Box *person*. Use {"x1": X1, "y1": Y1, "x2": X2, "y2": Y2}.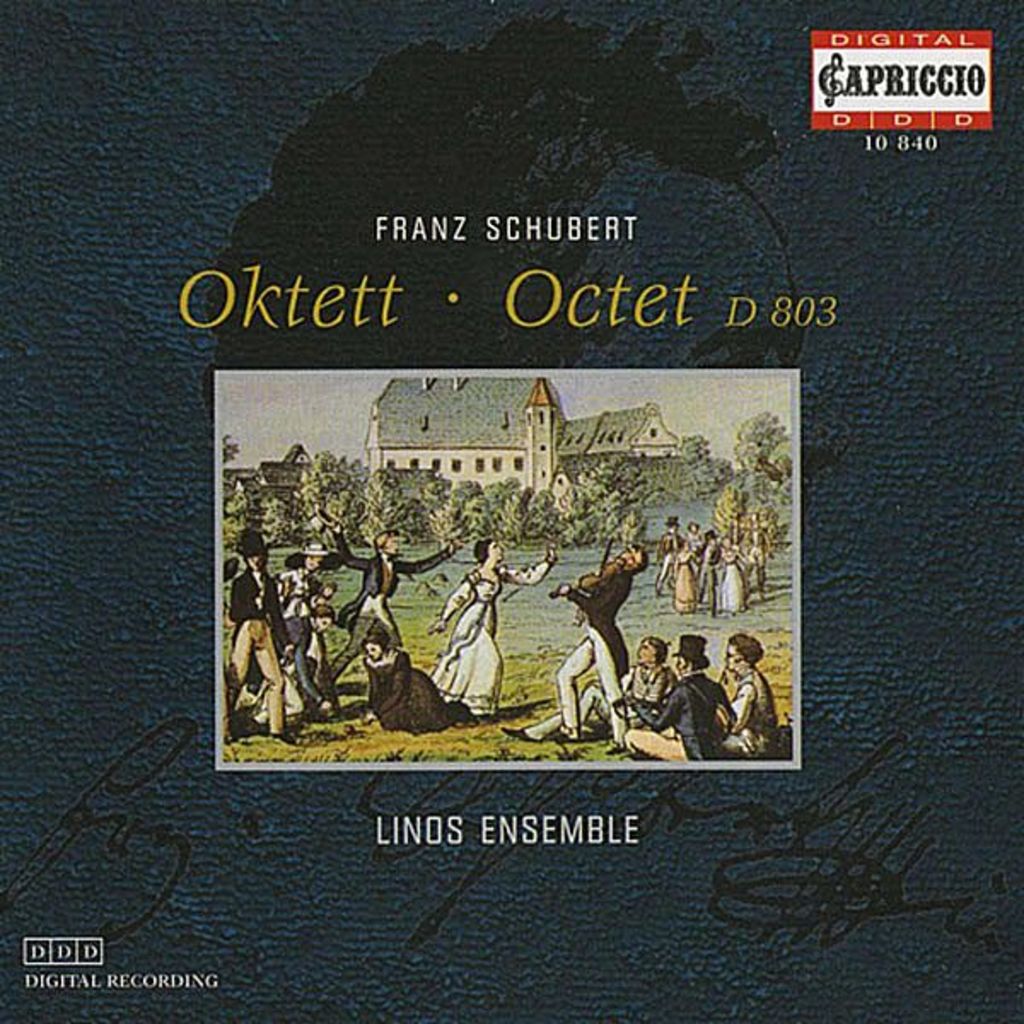
{"x1": 543, "y1": 527, "x2": 654, "y2": 758}.
